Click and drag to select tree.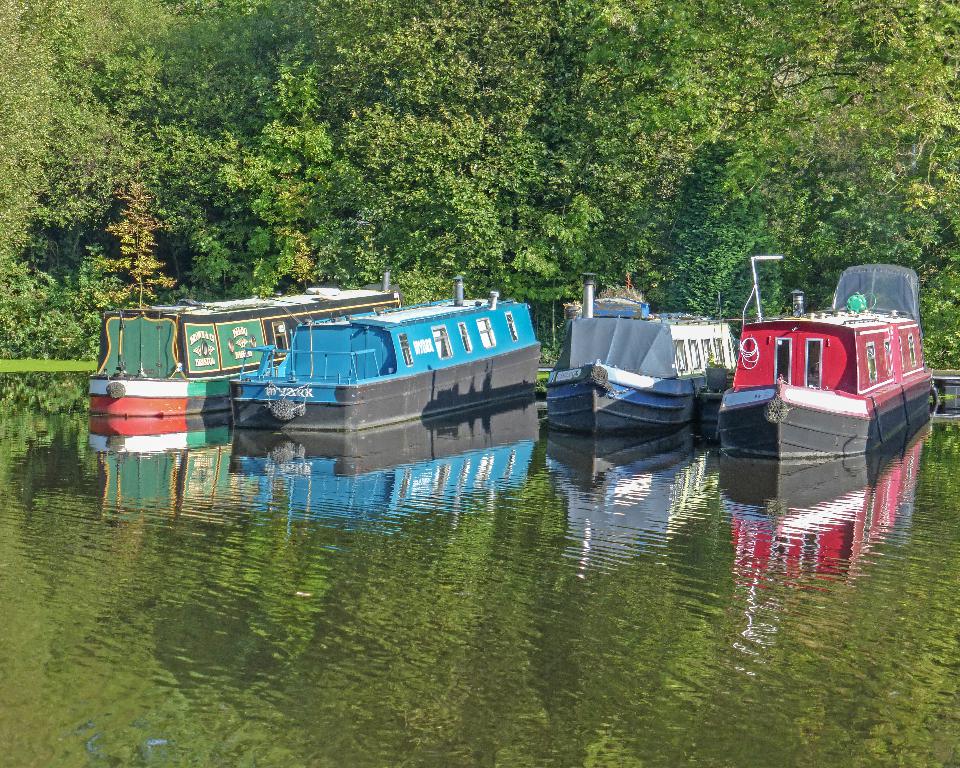
Selection: (x1=90, y1=166, x2=178, y2=305).
